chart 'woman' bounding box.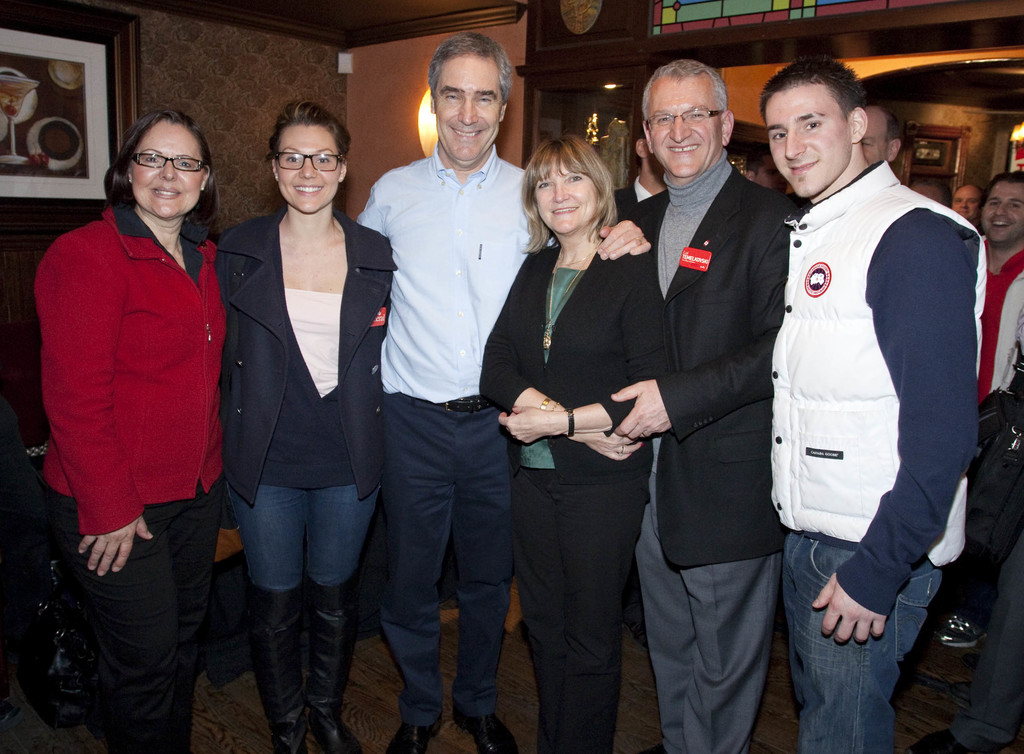
Charted: left=31, top=105, right=229, bottom=753.
